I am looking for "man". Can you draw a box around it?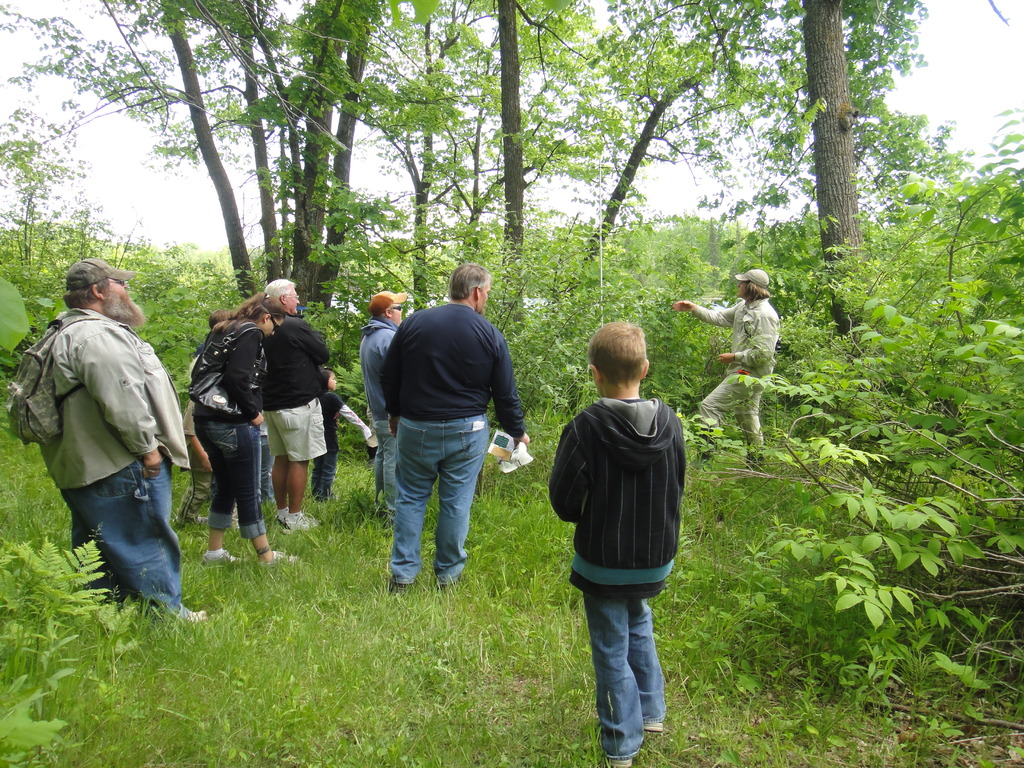
Sure, the bounding box is x1=364 y1=291 x2=417 y2=511.
